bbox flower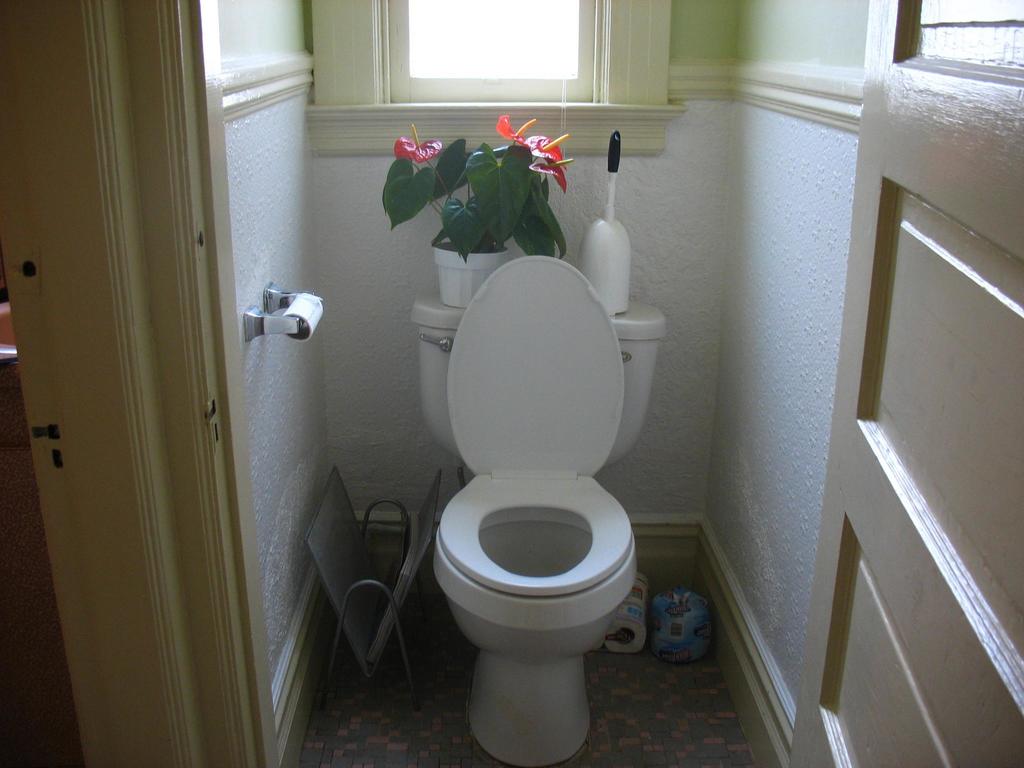
x1=394 y1=118 x2=442 y2=159
